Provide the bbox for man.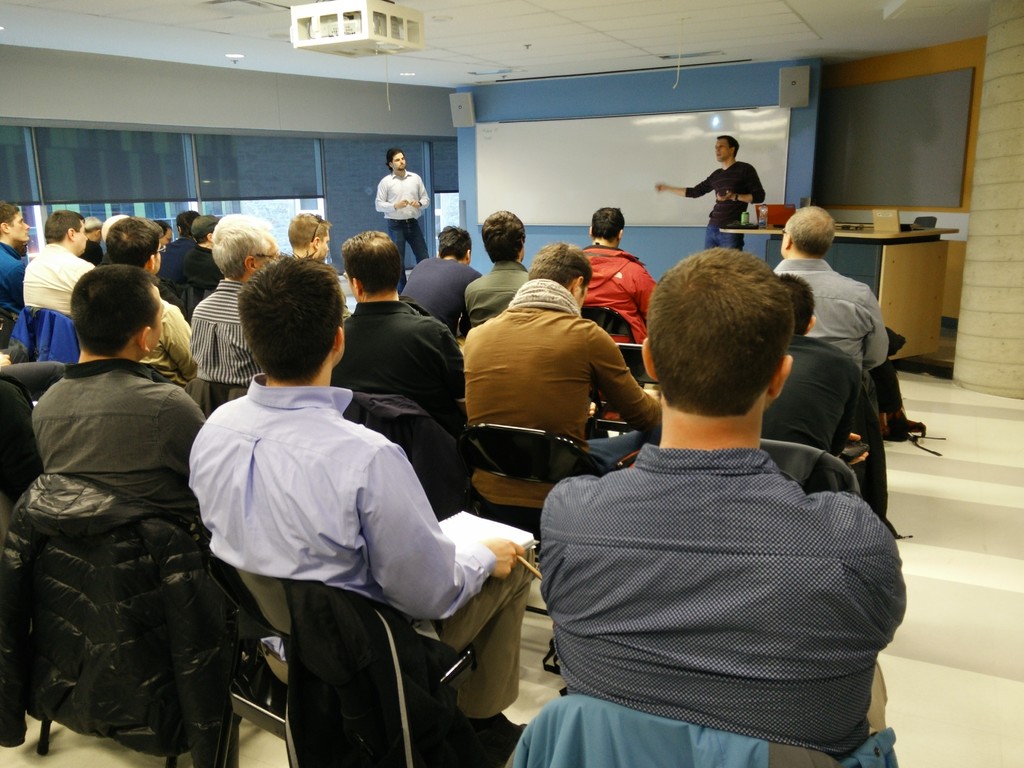
340,230,472,443.
